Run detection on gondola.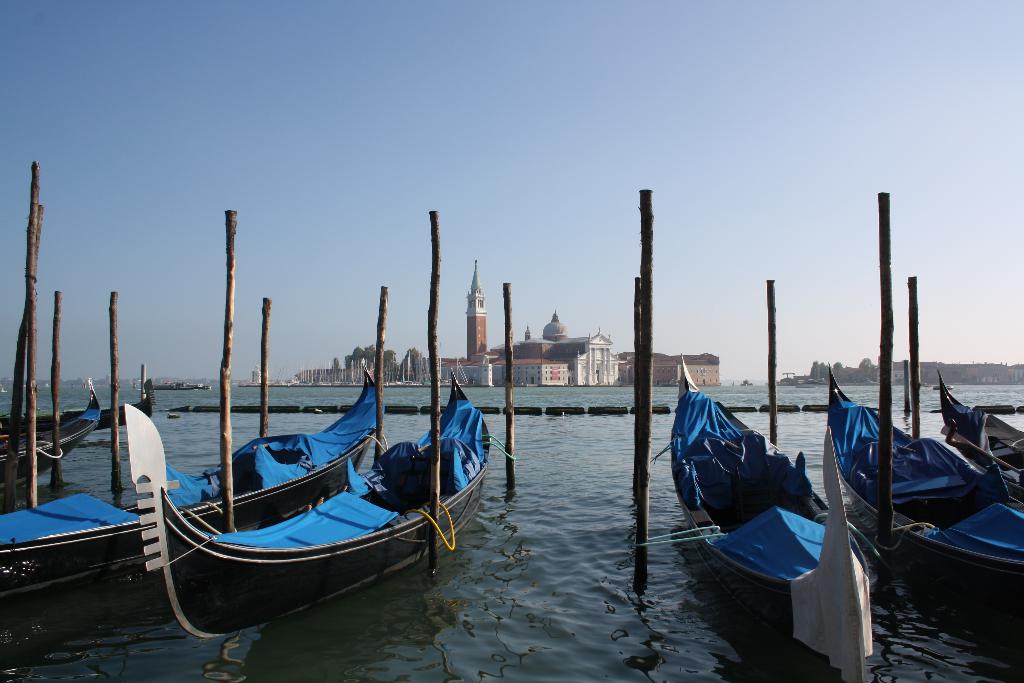
Result: crop(814, 354, 1020, 672).
